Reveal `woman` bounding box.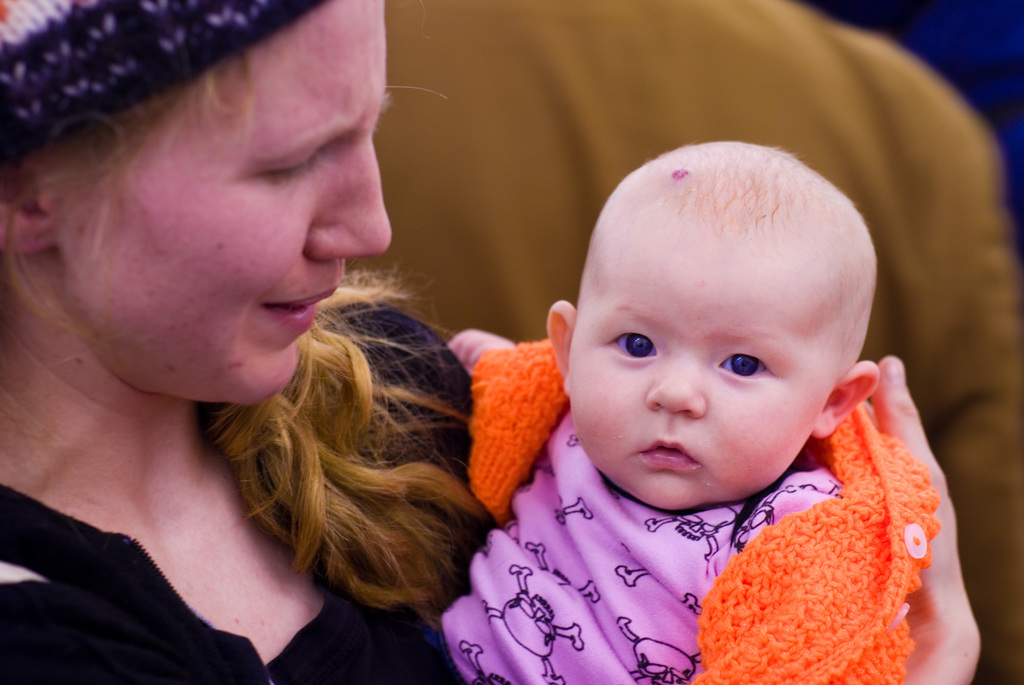
Revealed: x1=3, y1=0, x2=984, y2=684.
